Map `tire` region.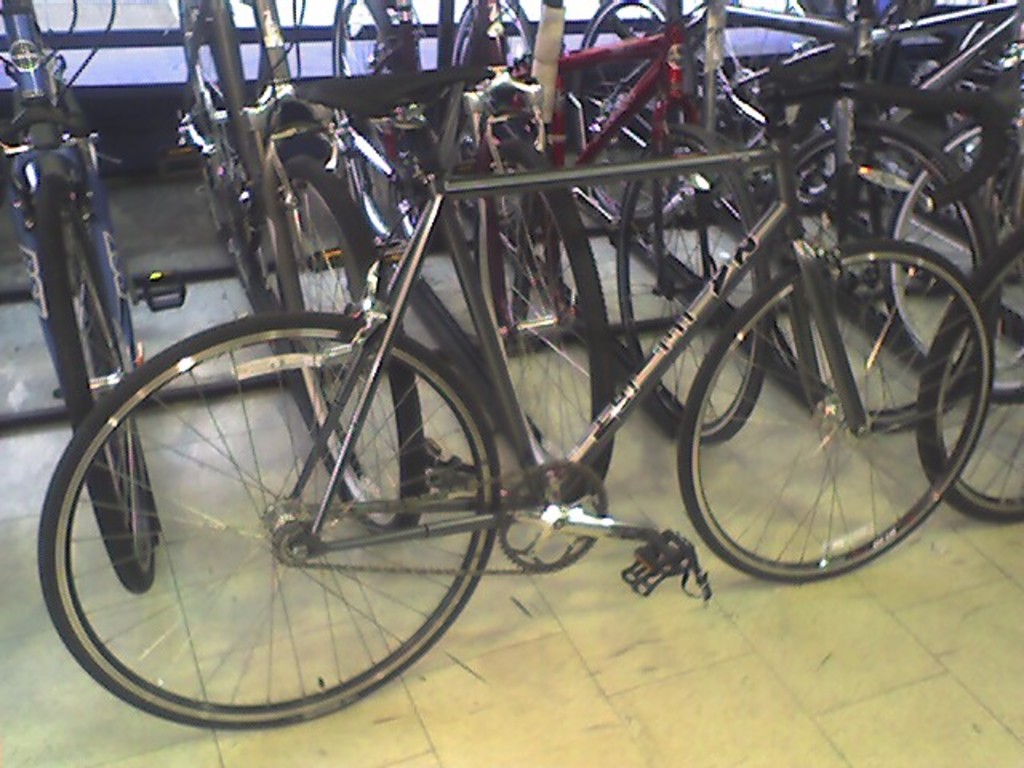
Mapped to [left=256, top=146, right=424, bottom=528].
